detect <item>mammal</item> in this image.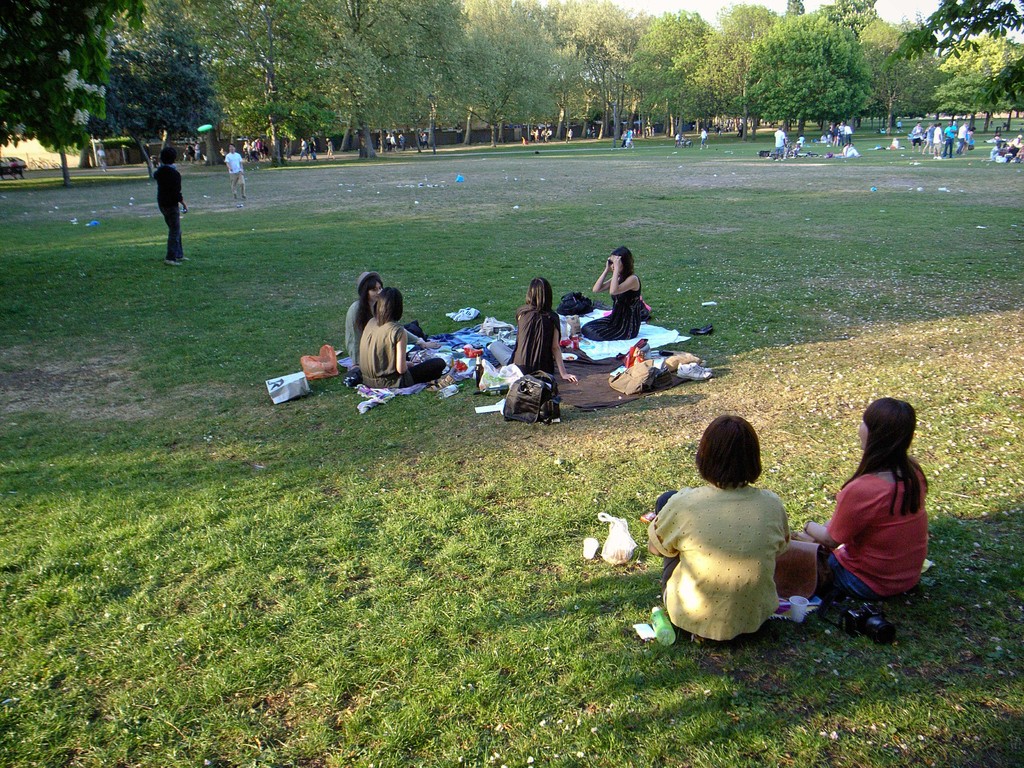
Detection: bbox=[486, 276, 579, 388].
